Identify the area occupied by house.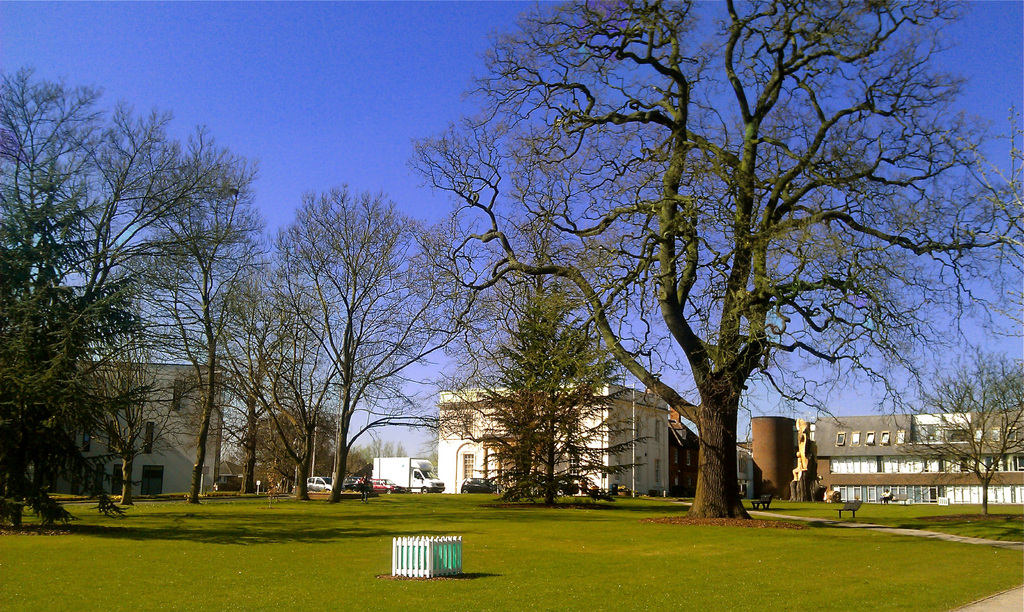
Area: x1=743 y1=378 x2=1007 y2=520.
